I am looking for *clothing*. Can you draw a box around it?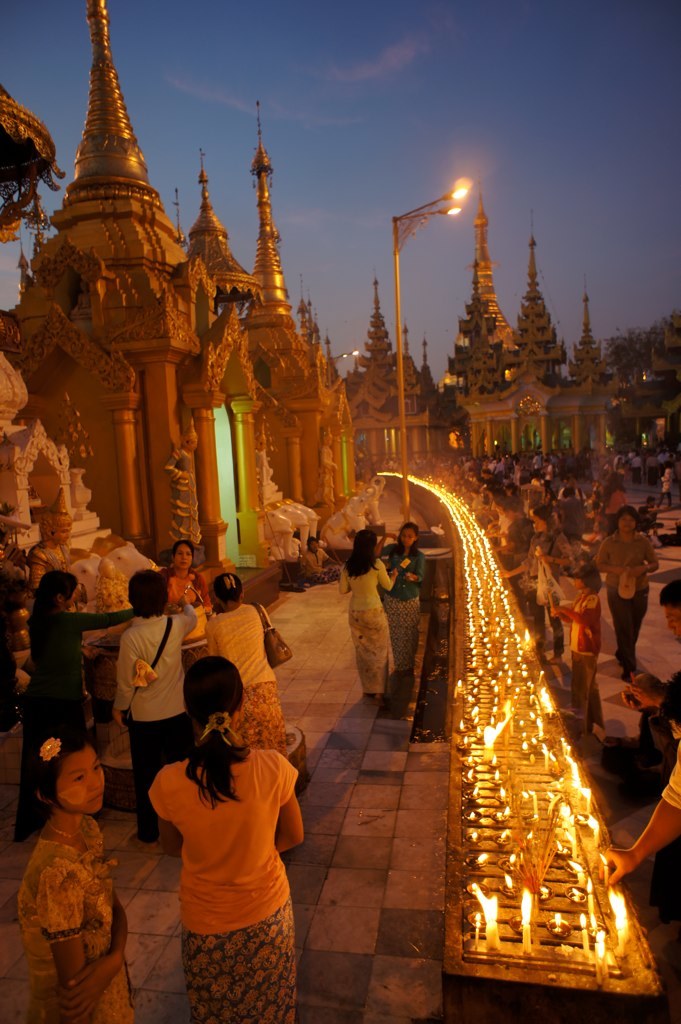
Sure, the bounding box is x1=593 y1=535 x2=652 y2=668.
